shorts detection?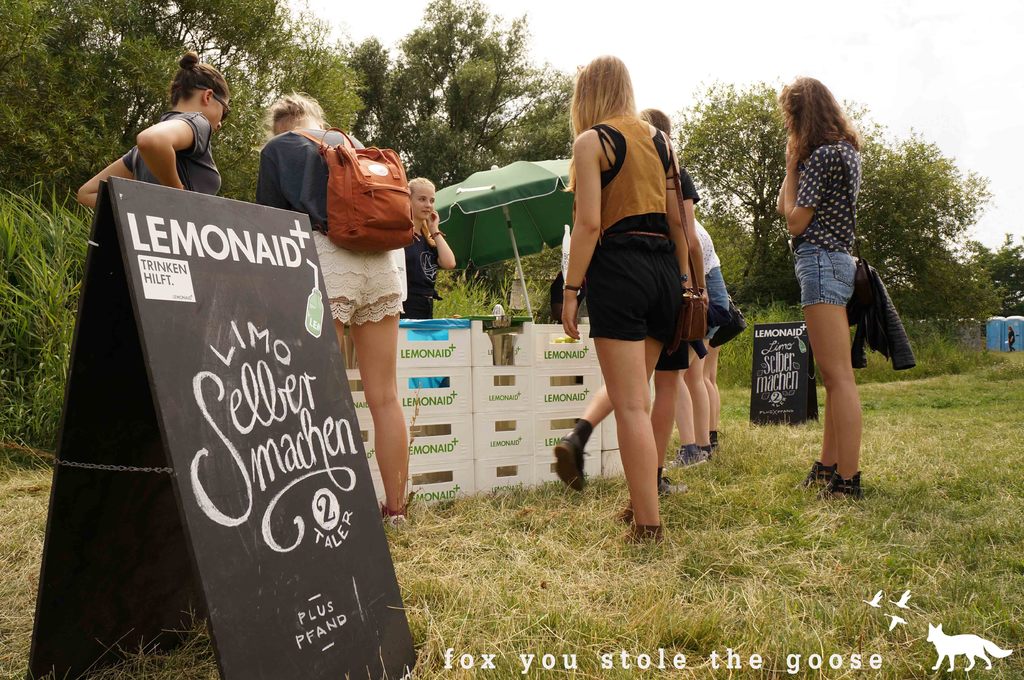
<bbox>566, 229, 716, 354</bbox>
